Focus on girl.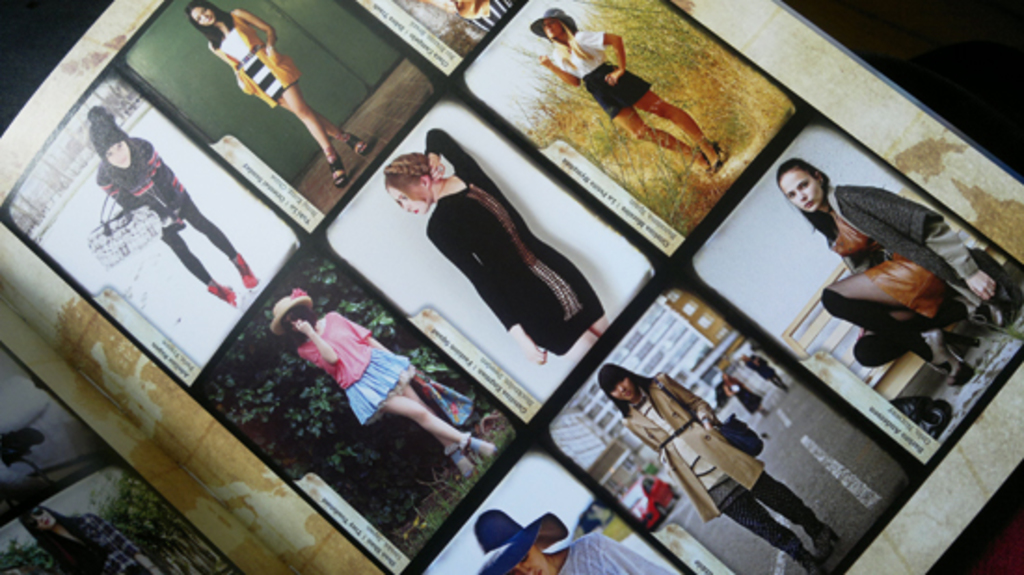
Focused at BBox(775, 154, 1022, 387).
